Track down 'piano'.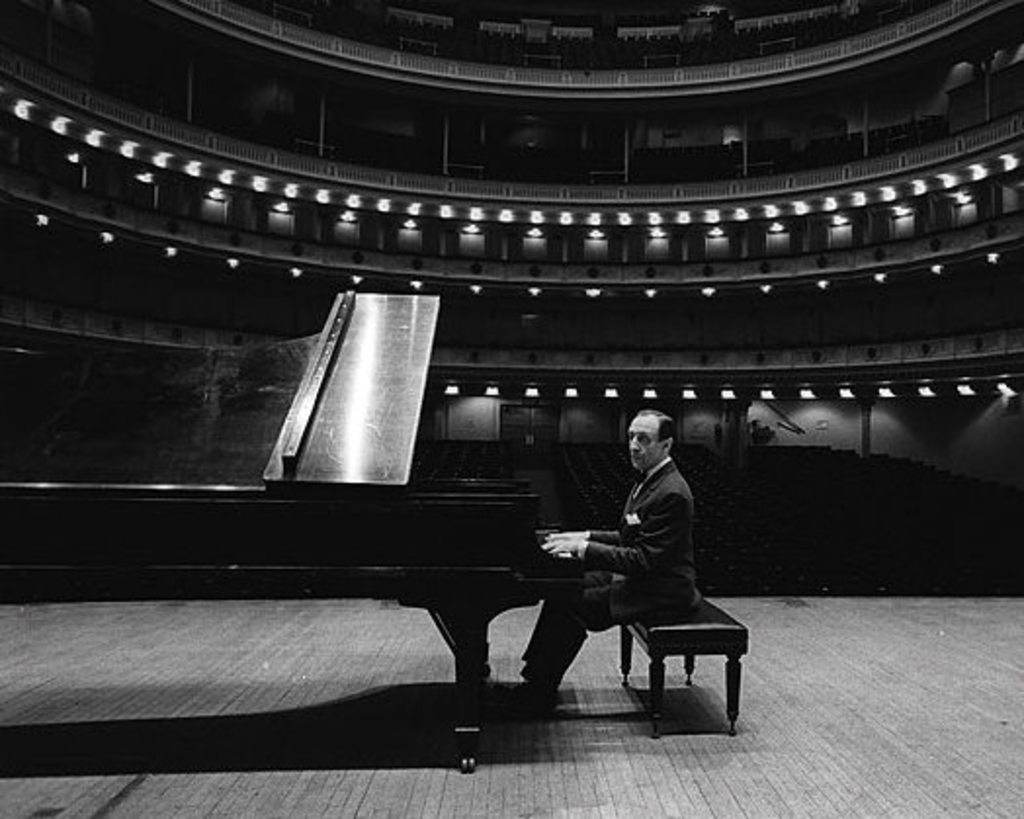
Tracked to <box>258,281,584,753</box>.
